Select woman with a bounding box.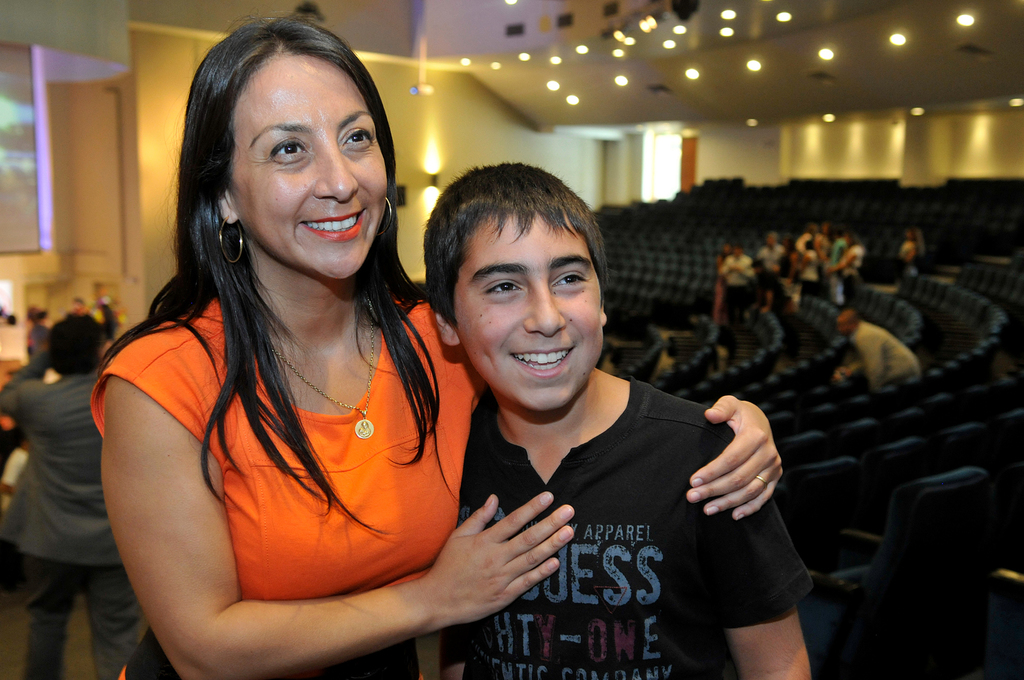
rect(160, 99, 713, 670).
